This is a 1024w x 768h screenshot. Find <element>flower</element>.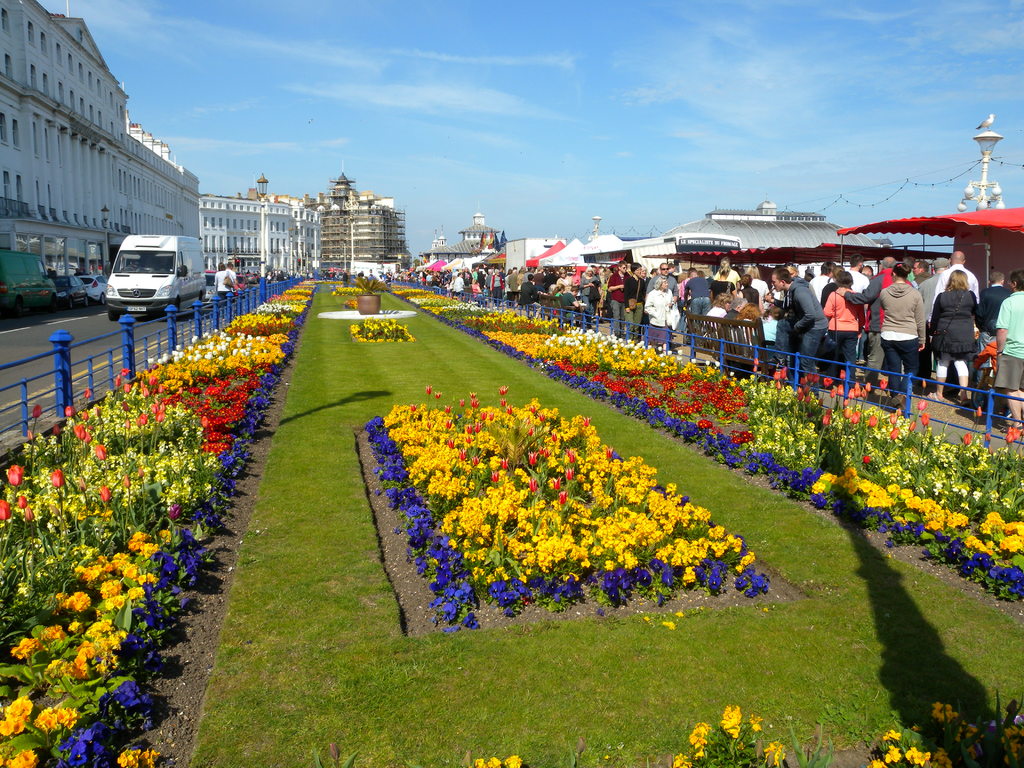
Bounding box: [502, 755, 521, 767].
